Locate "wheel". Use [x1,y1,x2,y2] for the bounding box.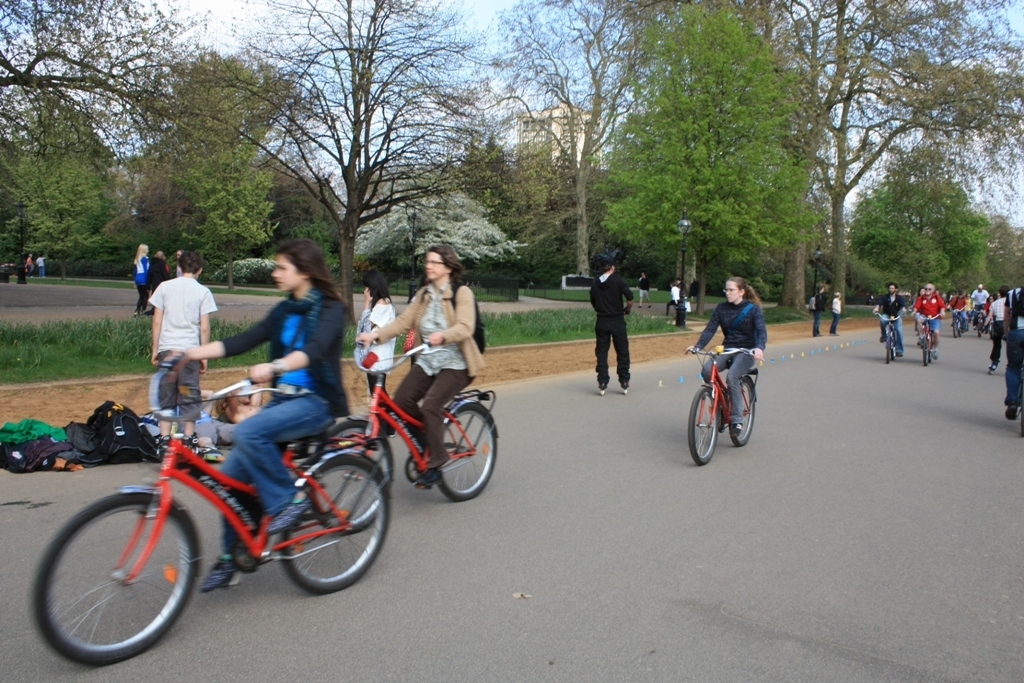
[686,384,719,464].
